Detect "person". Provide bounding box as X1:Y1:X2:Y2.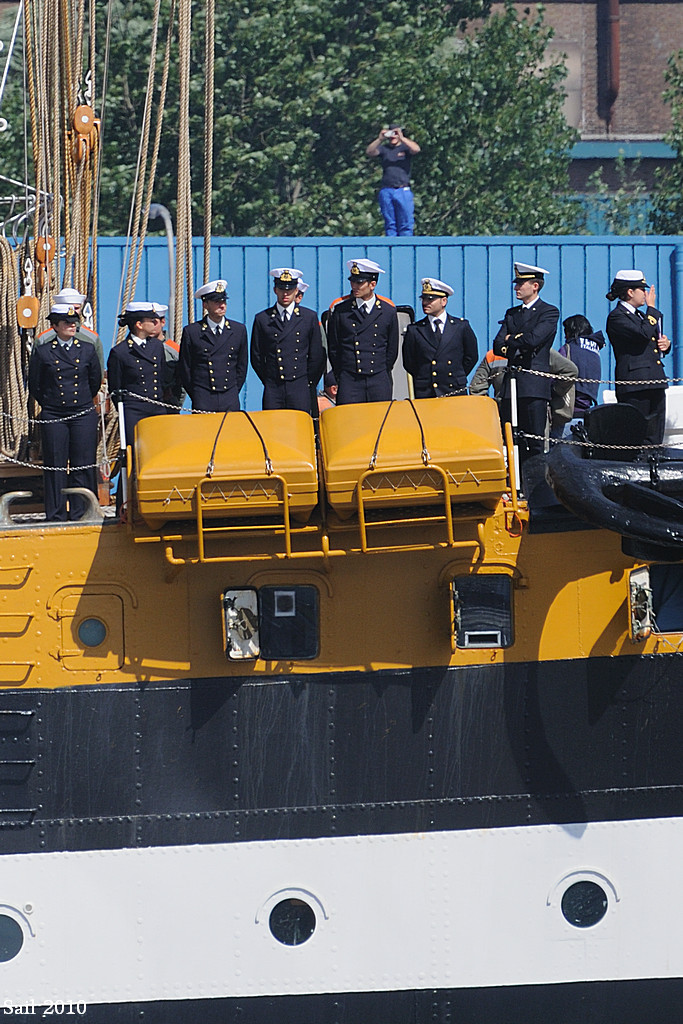
398:268:483:406.
